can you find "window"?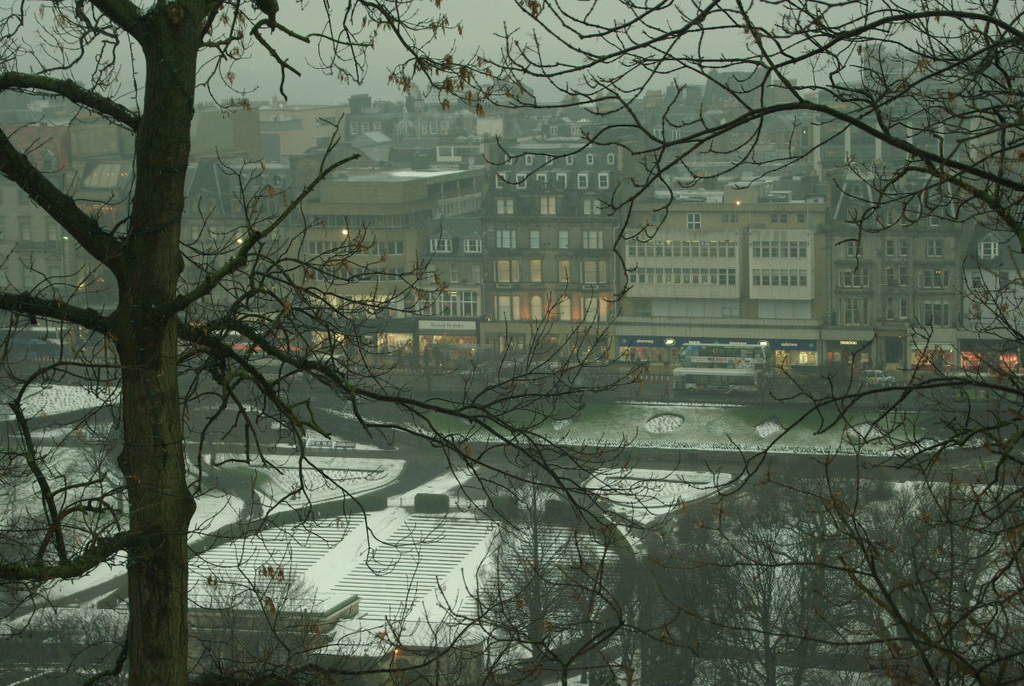
Yes, bounding box: 799,215,805,223.
